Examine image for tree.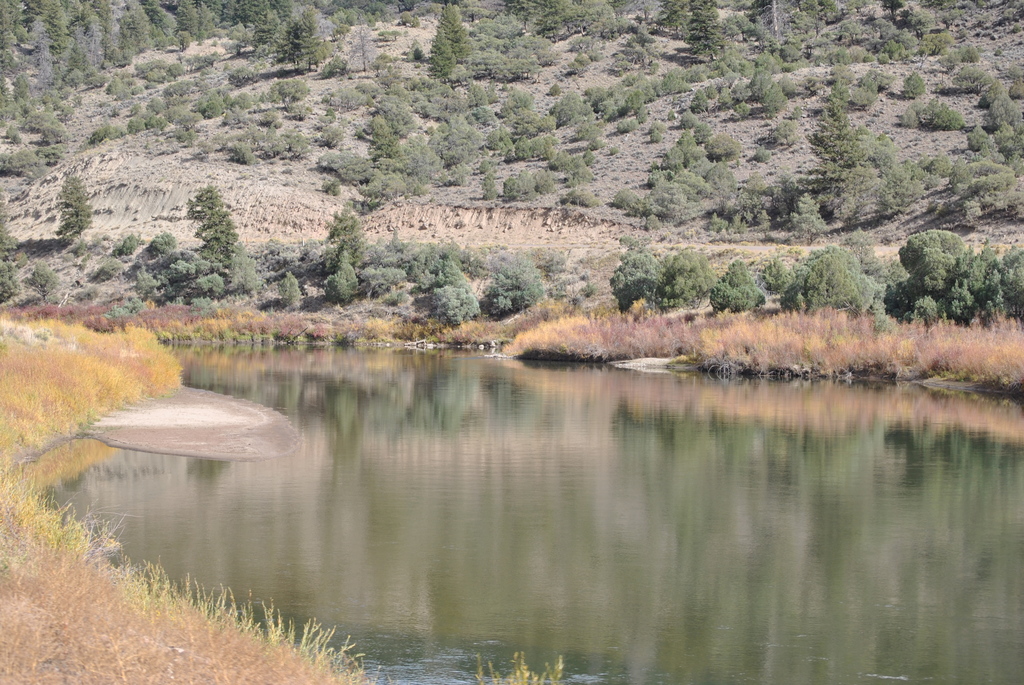
Examination result: rect(686, 0, 726, 59).
